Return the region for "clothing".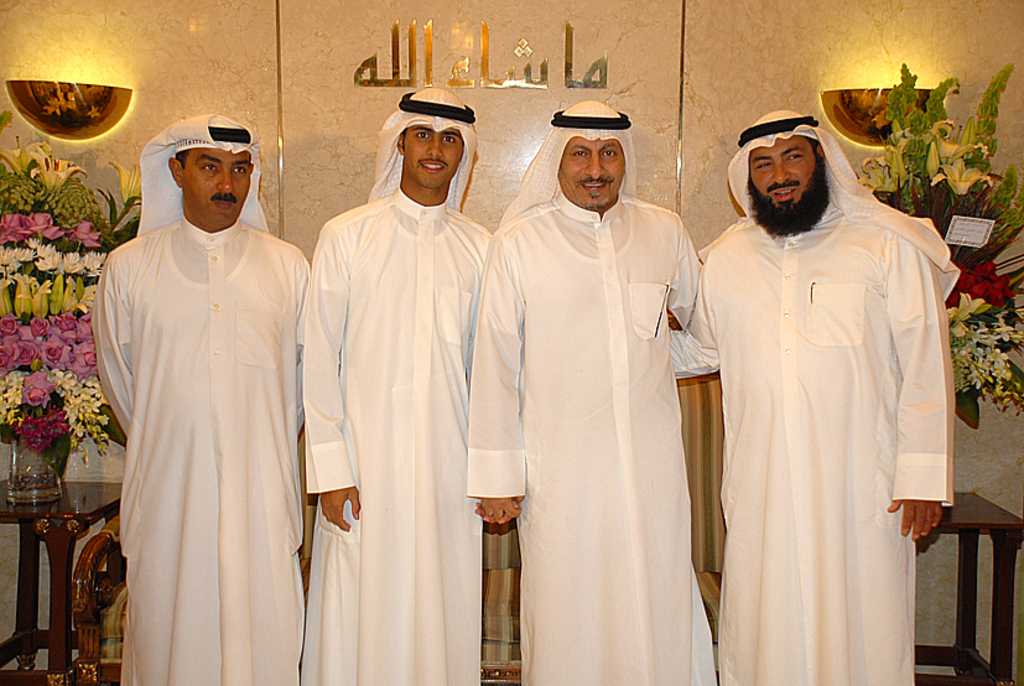
(691,185,966,685).
